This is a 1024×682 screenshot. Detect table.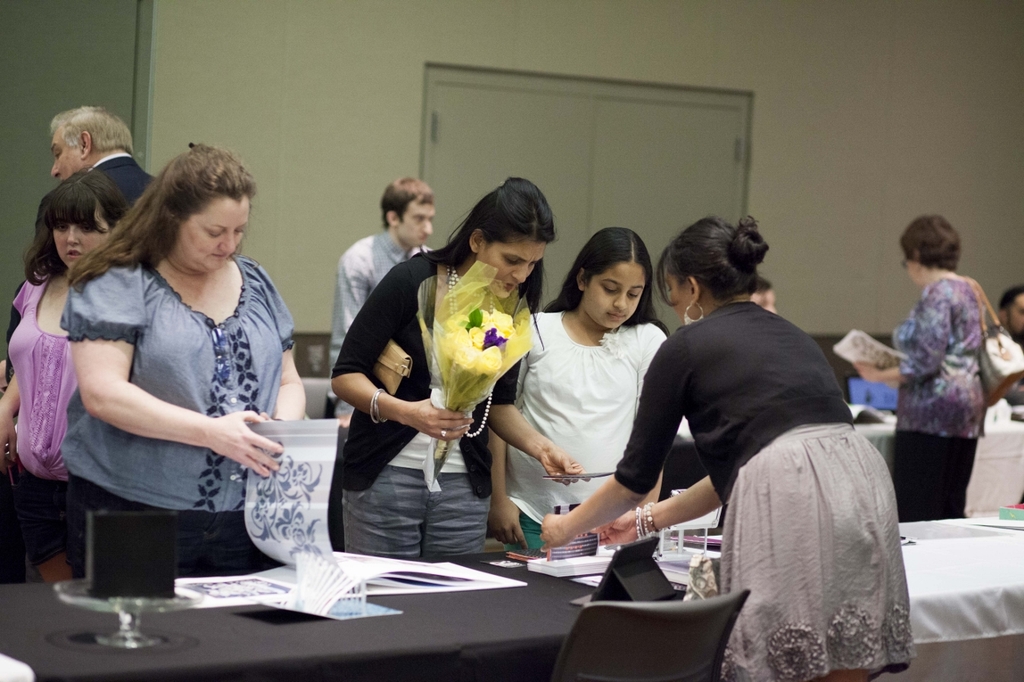
region(2, 497, 1023, 681).
